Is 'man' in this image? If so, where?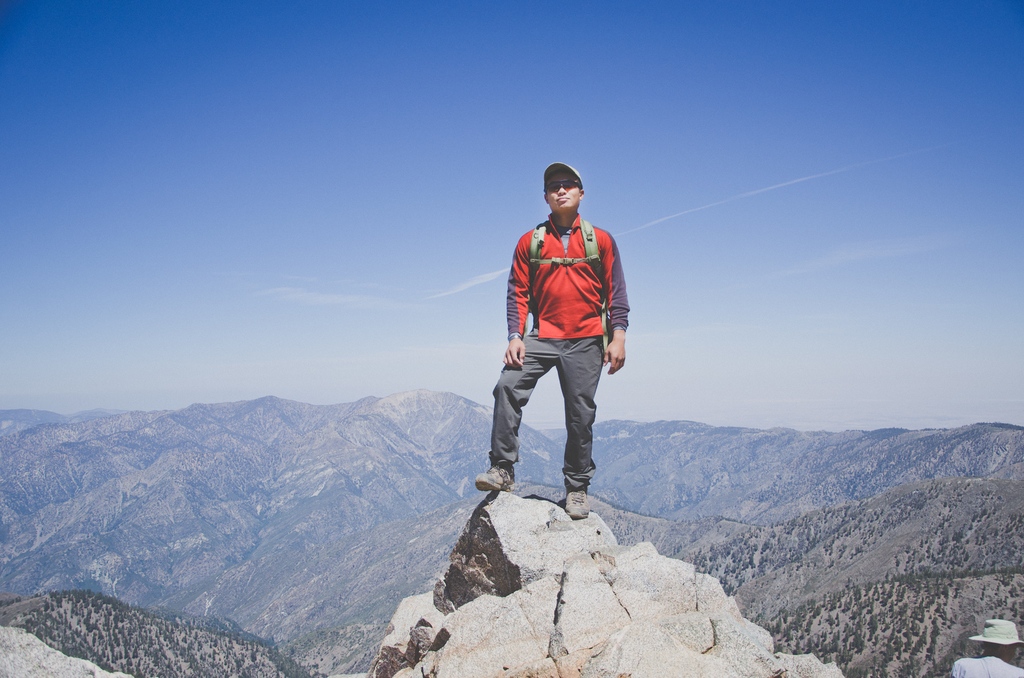
Yes, at BBox(495, 170, 639, 538).
